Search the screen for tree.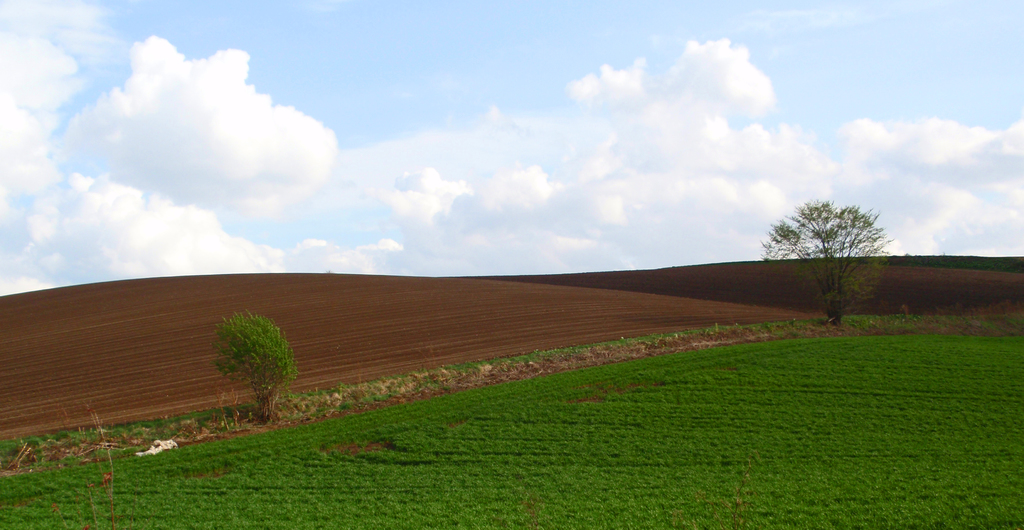
Found at 771:179:894:312.
